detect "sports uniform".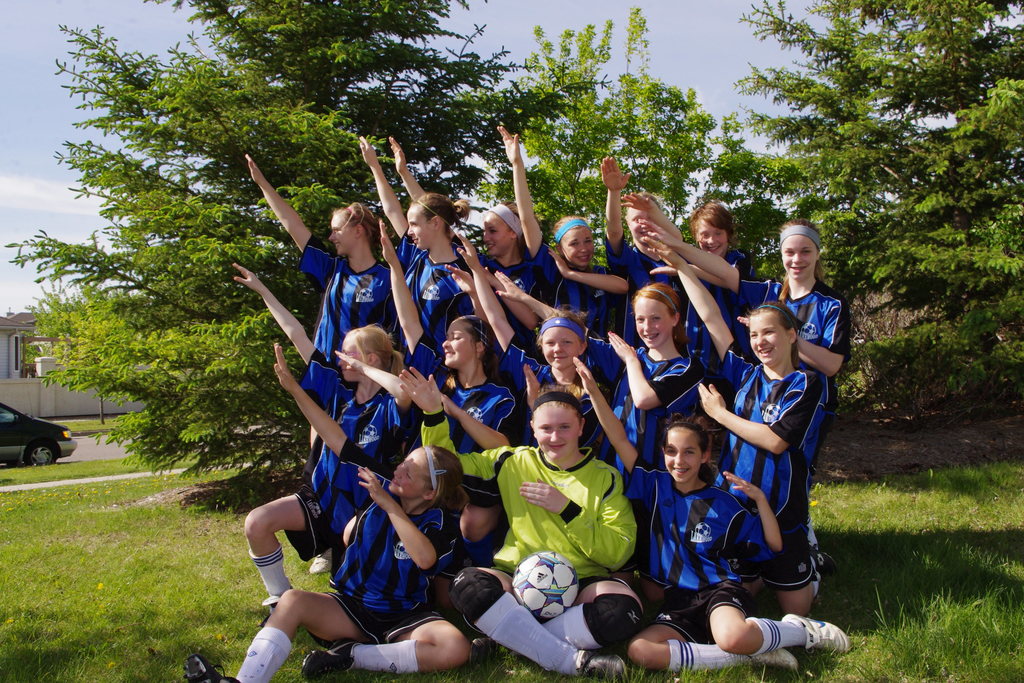
Detected at (420,407,637,680).
